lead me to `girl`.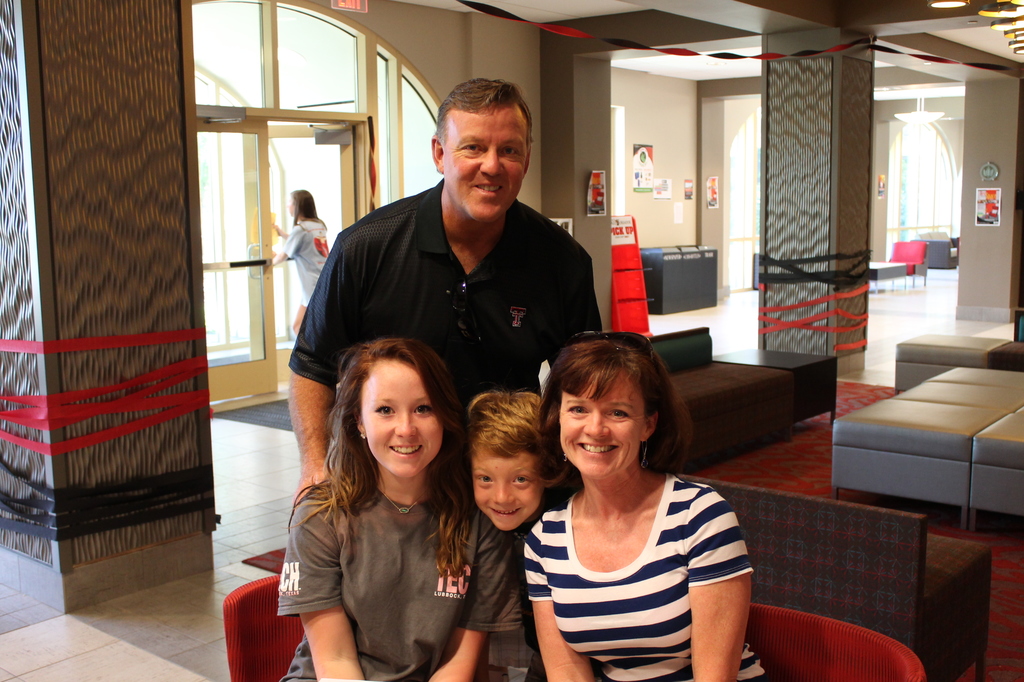
Lead to pyautogui.locateOnScreen(264, 329, 519, 681).
